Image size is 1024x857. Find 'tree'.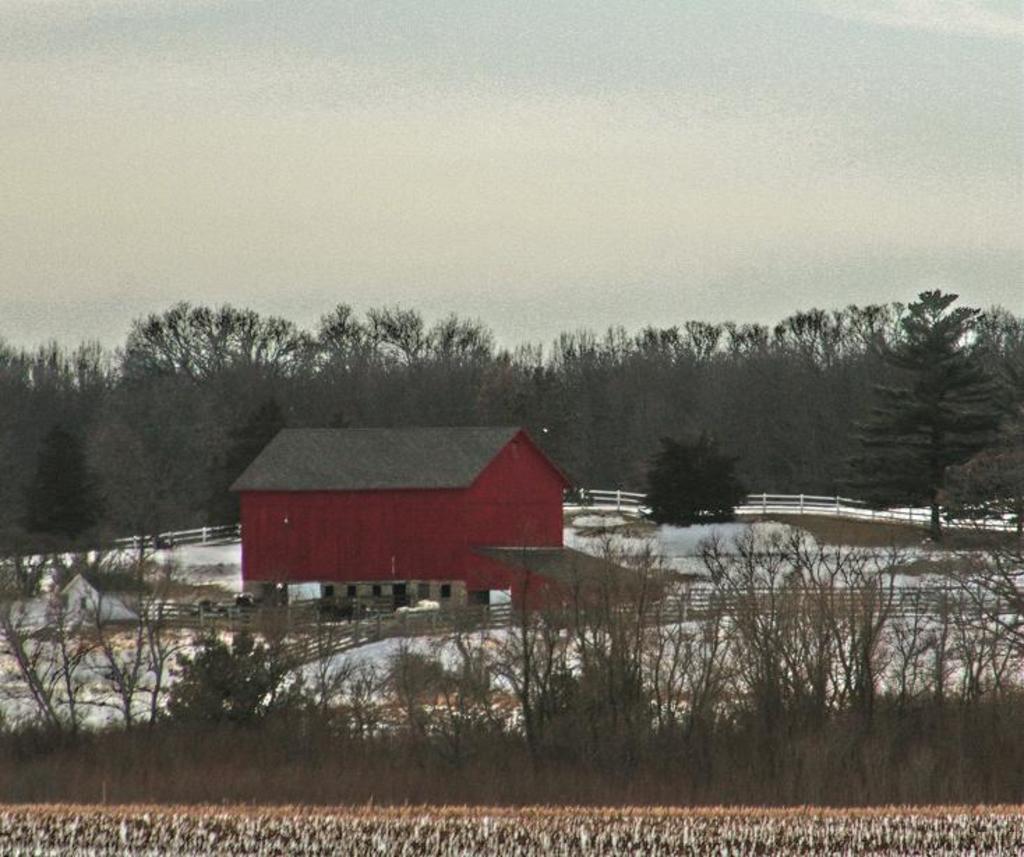
left=649, top=434, right=745, bottom=537.
